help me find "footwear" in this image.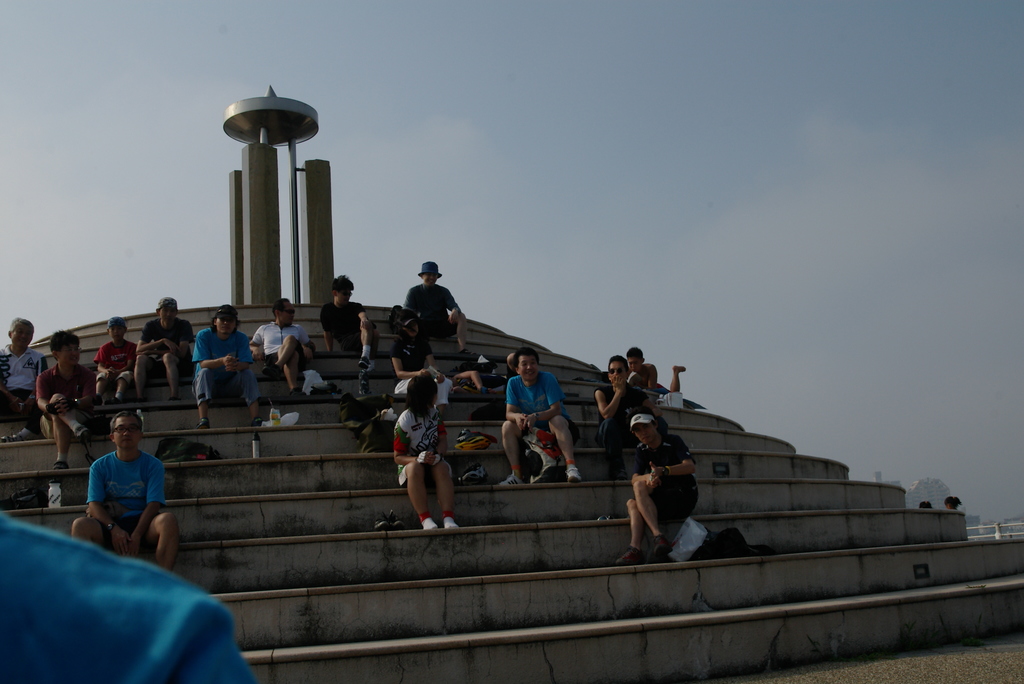
Found it: (459,349,476,356).
